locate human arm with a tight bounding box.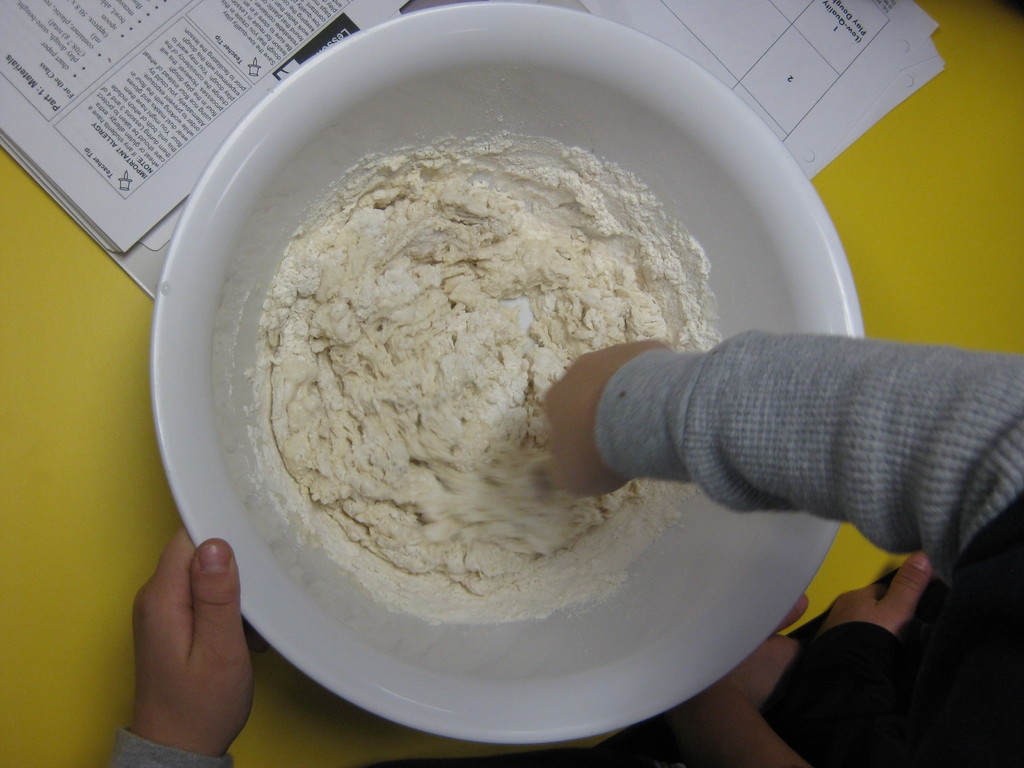
region(100, 527, 251, 767).
